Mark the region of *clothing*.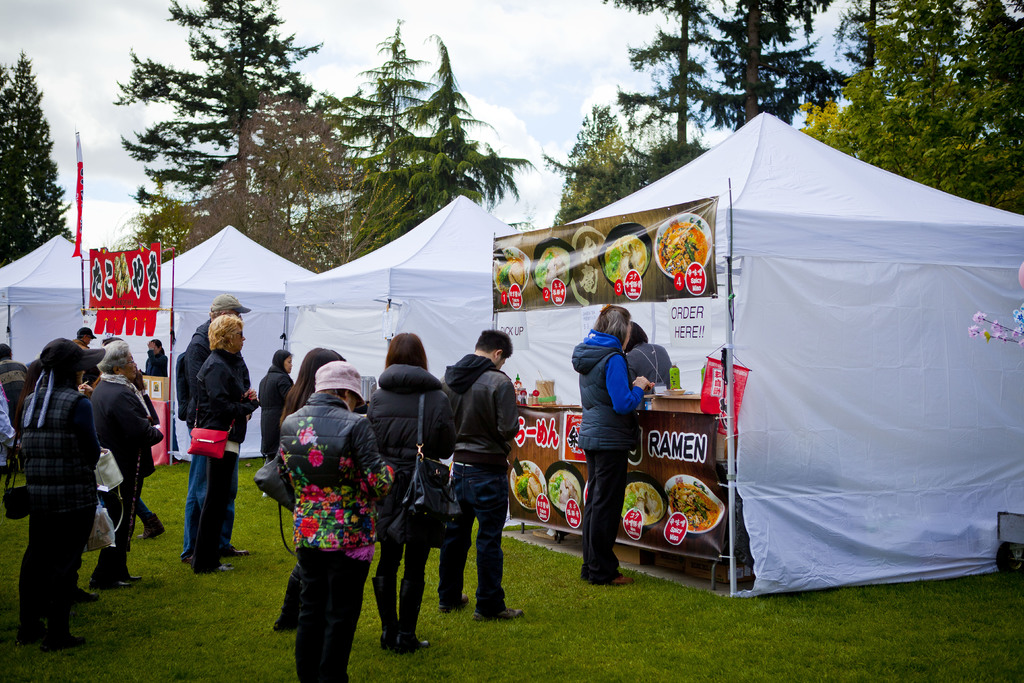
Region: box=[72, 336, 92, 352].
